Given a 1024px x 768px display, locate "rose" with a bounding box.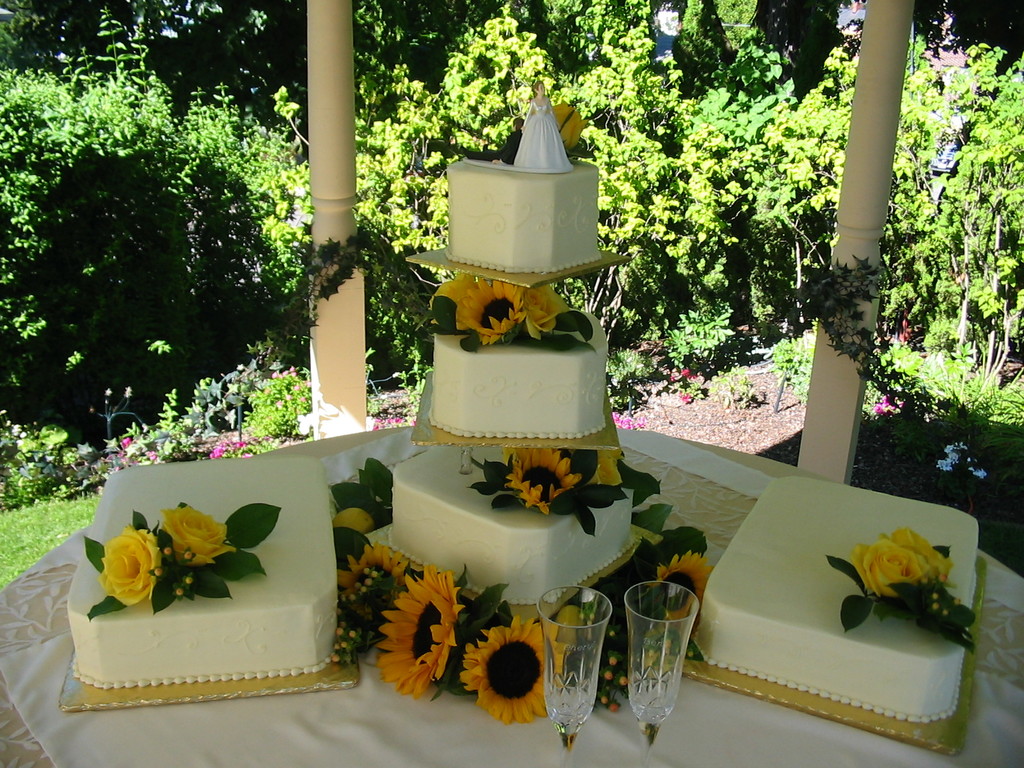
Located: <bbox>552, 103, 588, 150</bbox>.
